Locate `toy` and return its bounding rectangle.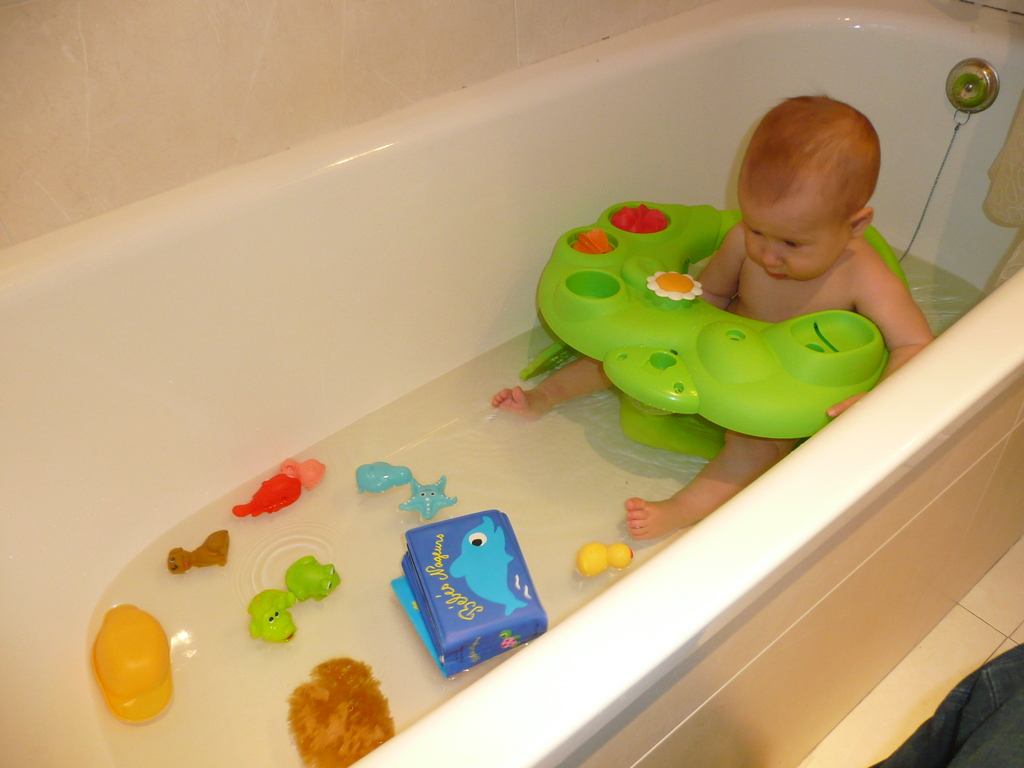
crop(352, 463, 410, 494).
